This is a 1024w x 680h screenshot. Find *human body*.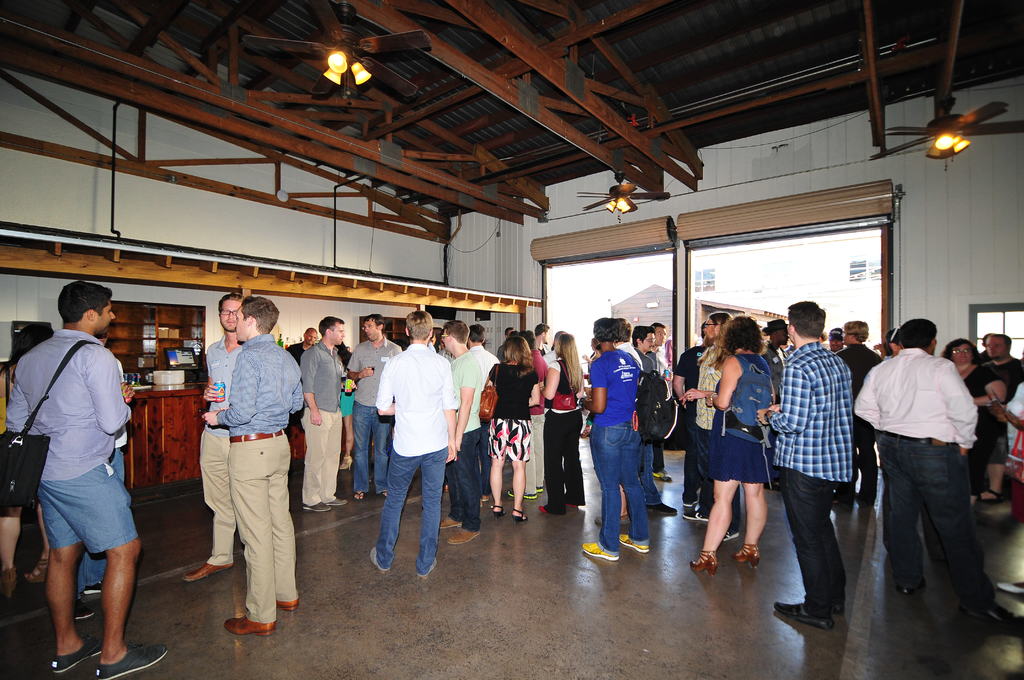
Bounding box: box(683, 316, 710, 512).
